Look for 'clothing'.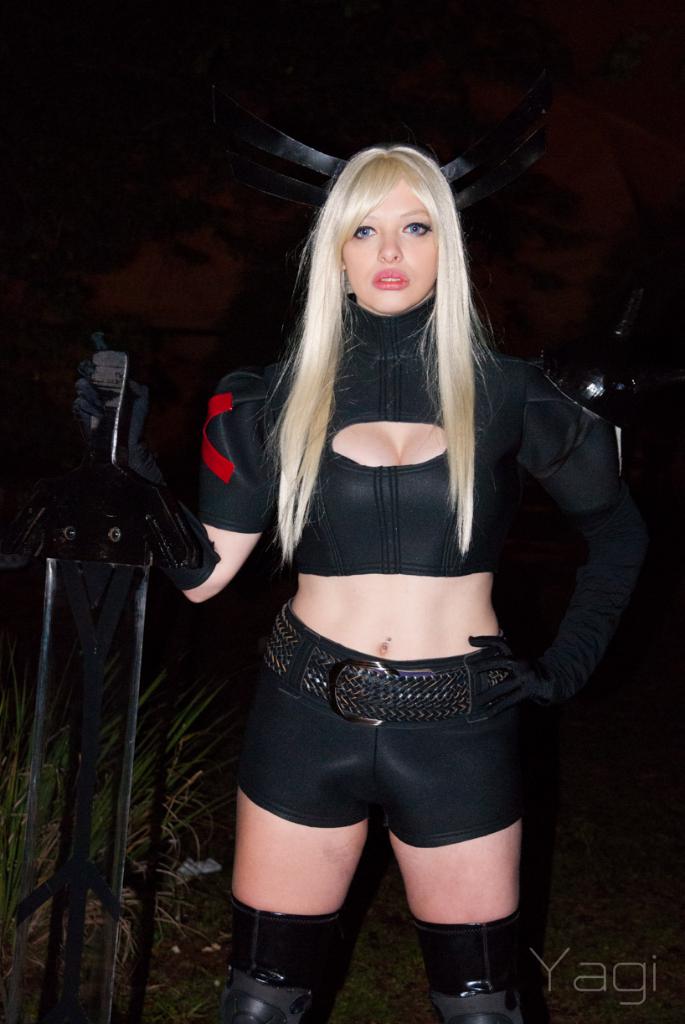
Found: BBox(188, 287, 608, 681).
